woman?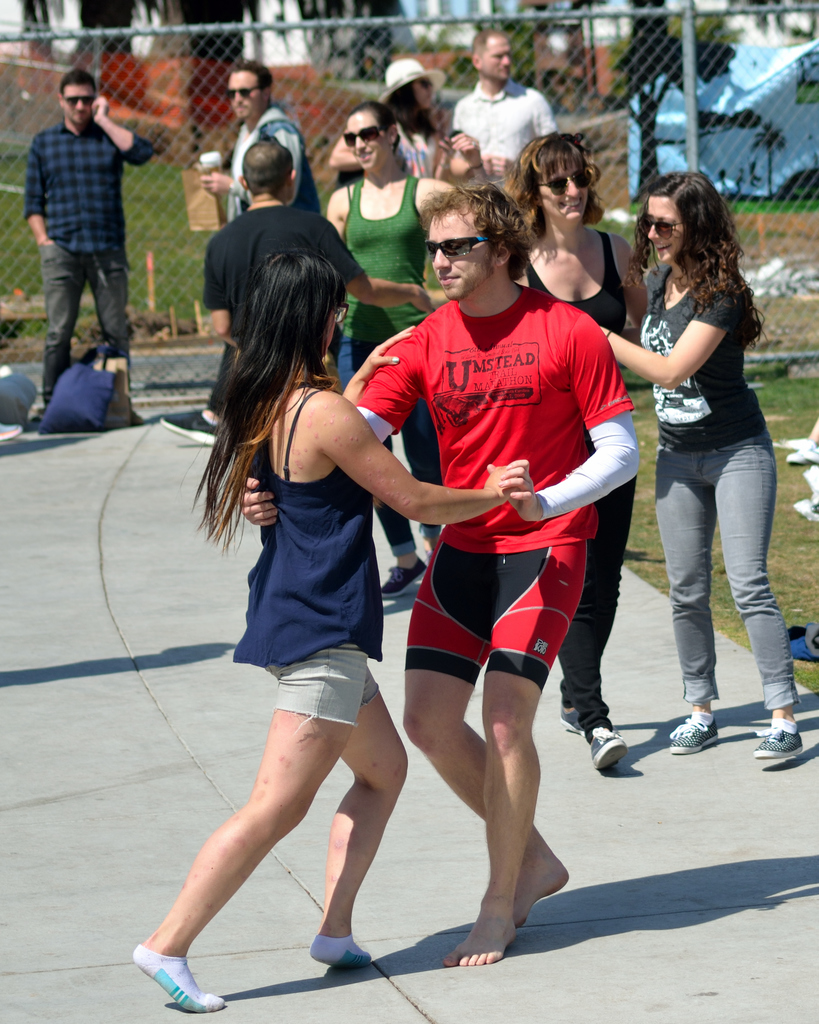
x1=380 y1=54 x2=450 y2=178
